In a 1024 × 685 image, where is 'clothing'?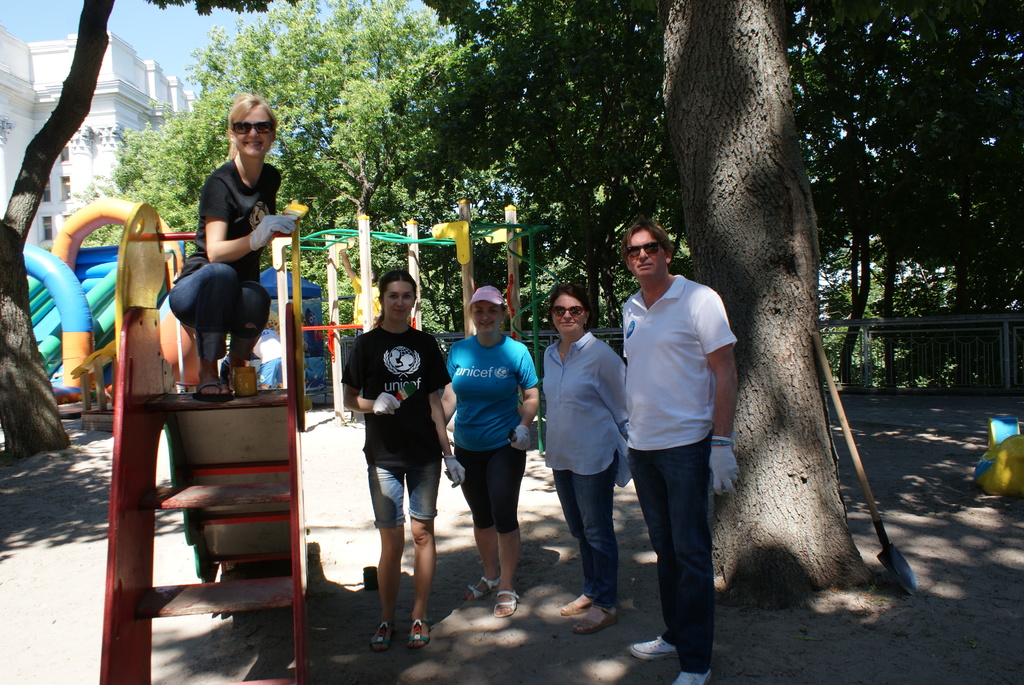
locate(250, 330, 280, 382).
